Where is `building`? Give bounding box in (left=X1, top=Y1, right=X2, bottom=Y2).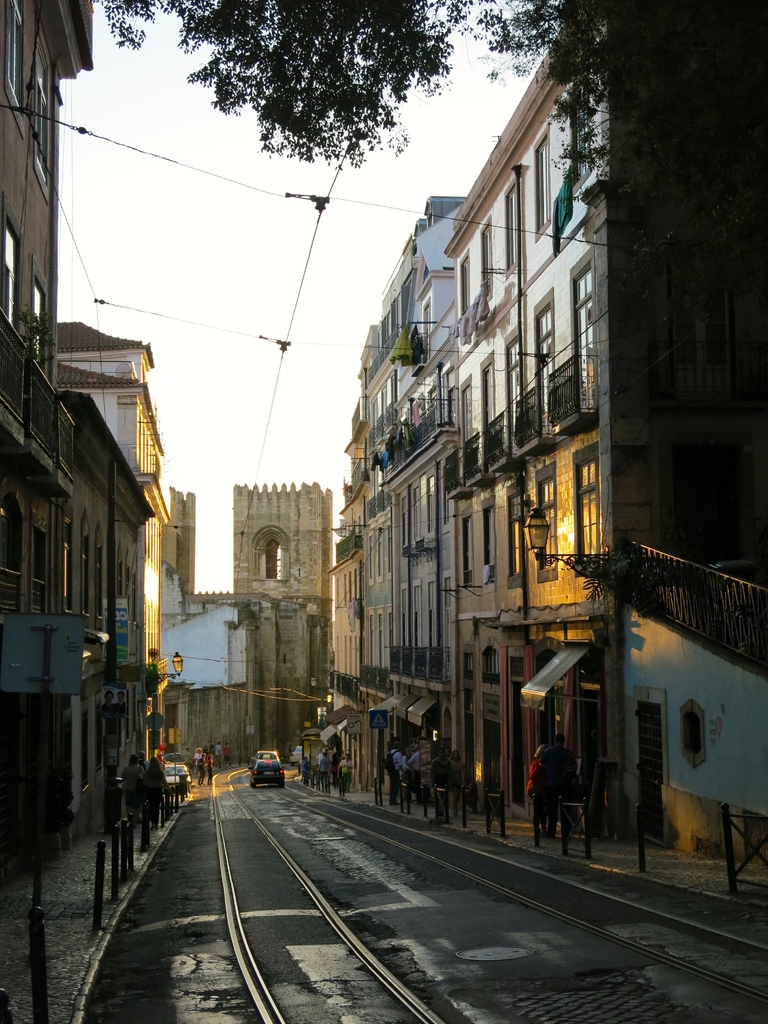
(left=0, top=0, right=172, bottom=895).
